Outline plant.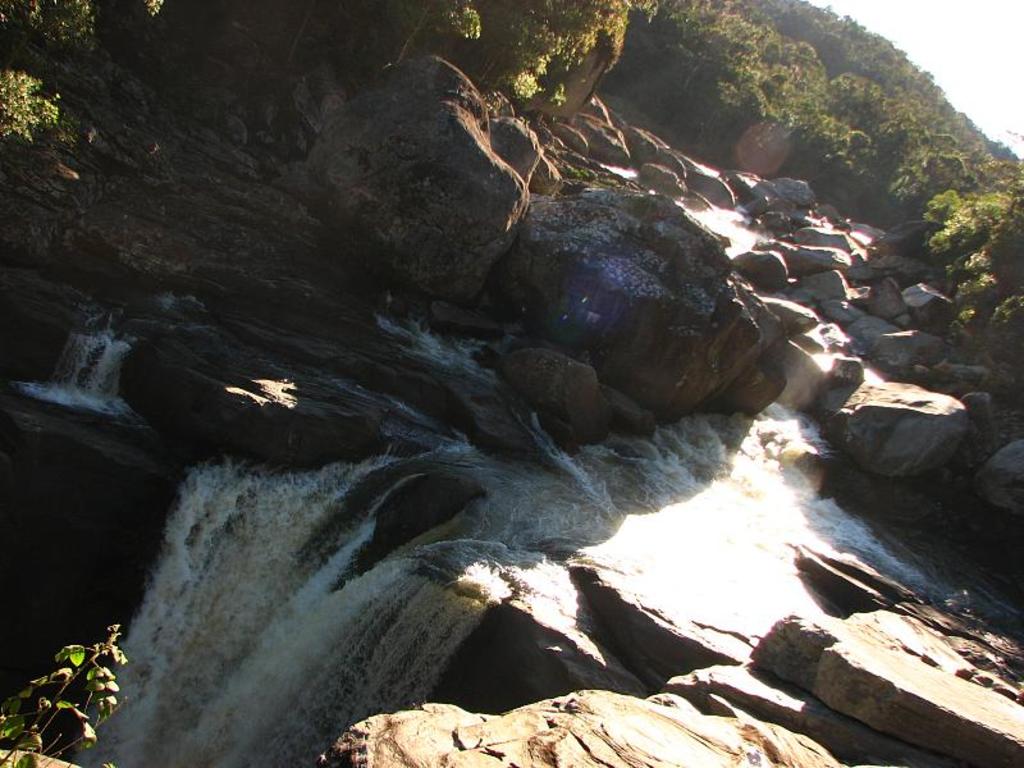
Outline: bbox=[22, 626, 115, 746].
